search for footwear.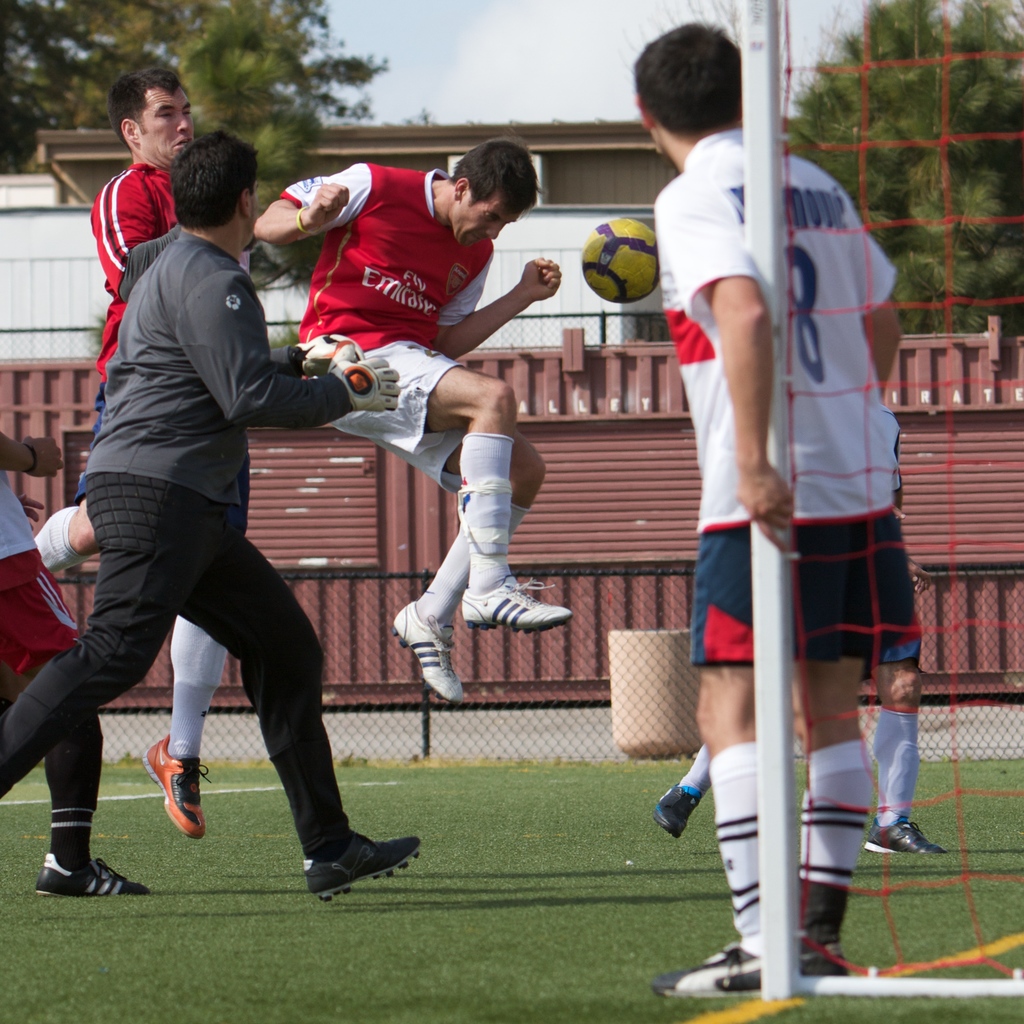
Found at 863,822,936,858.
